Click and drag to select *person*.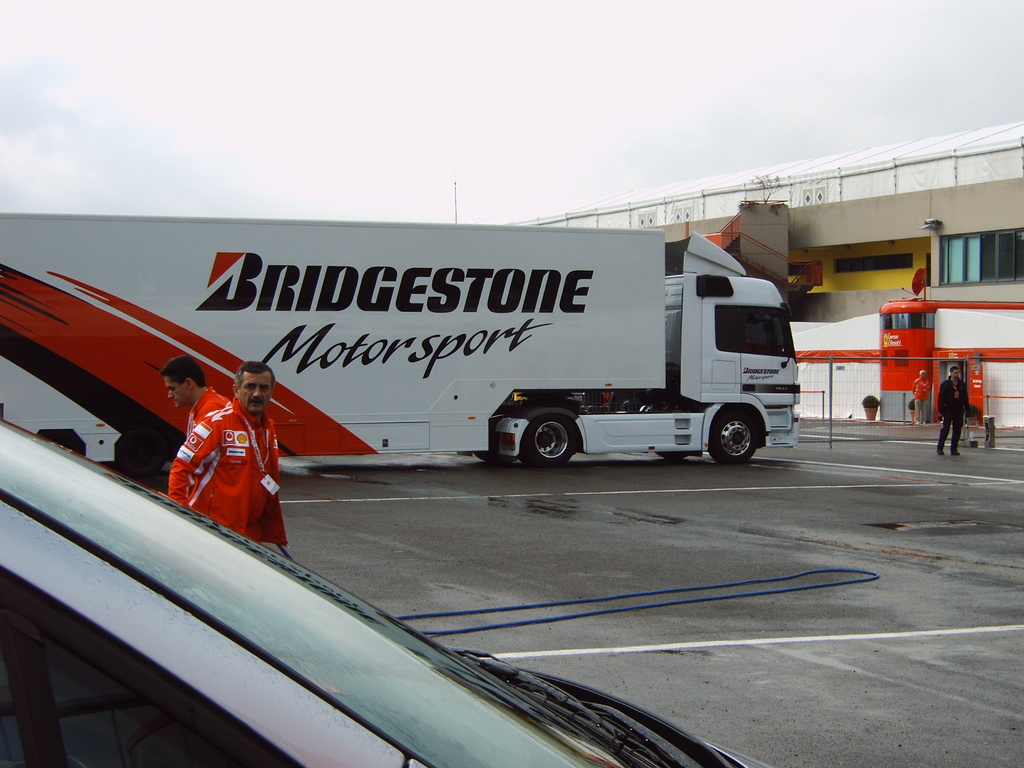
Selection: 158, 349, 231, 497.
